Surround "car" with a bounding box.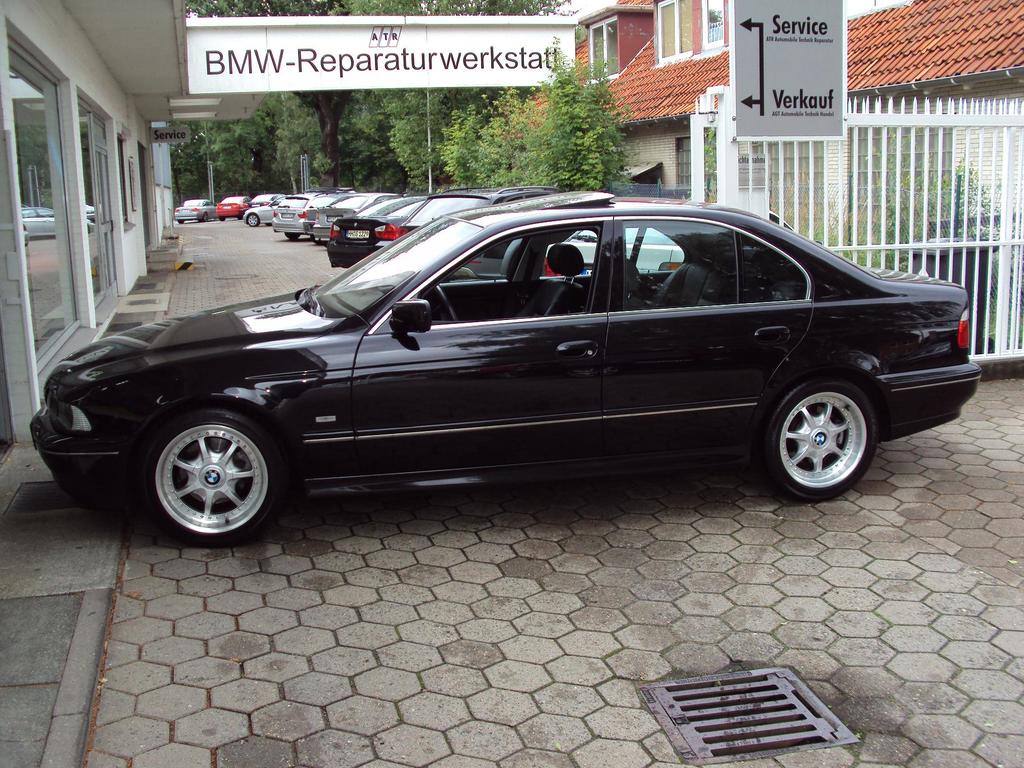
crop(175, 197, 216, 221).
